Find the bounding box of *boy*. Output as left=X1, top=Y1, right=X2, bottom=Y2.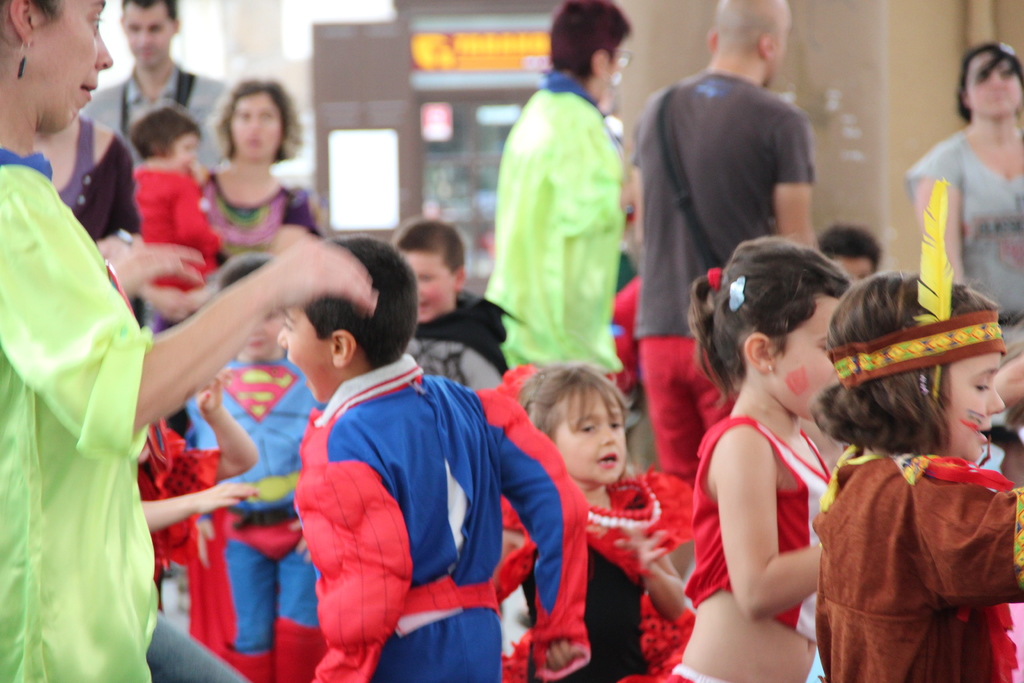
left=276, top=234, right=593, bottom=682.
